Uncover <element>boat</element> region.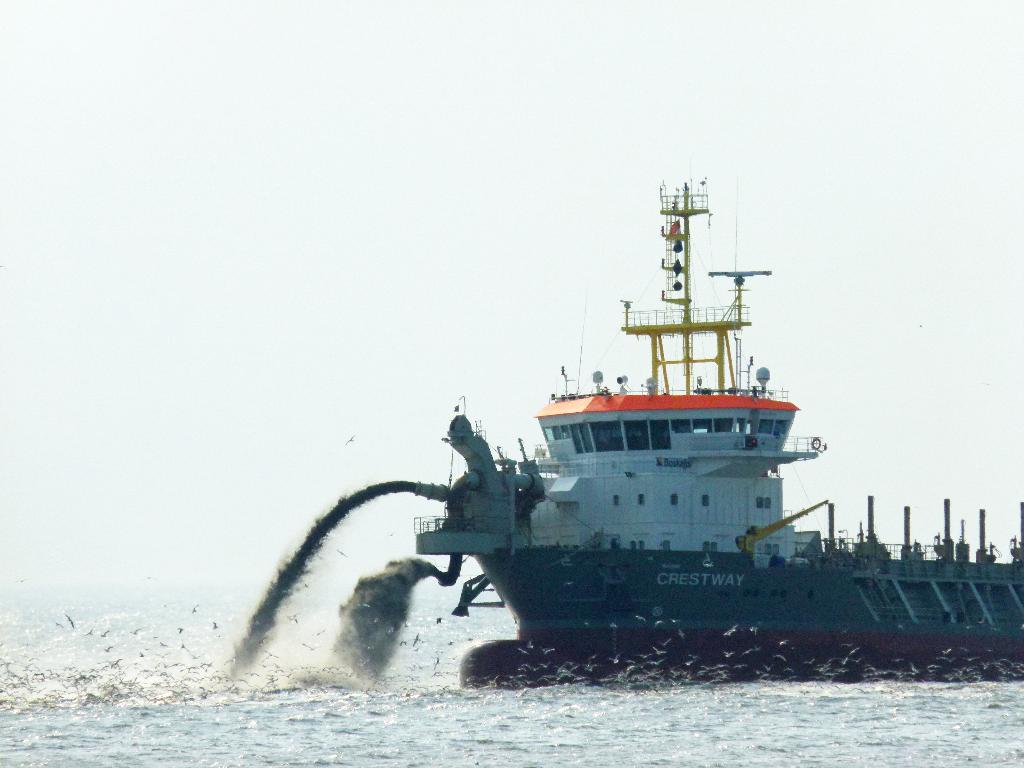
Uncovered: box=[310, 175, 975, 651].
